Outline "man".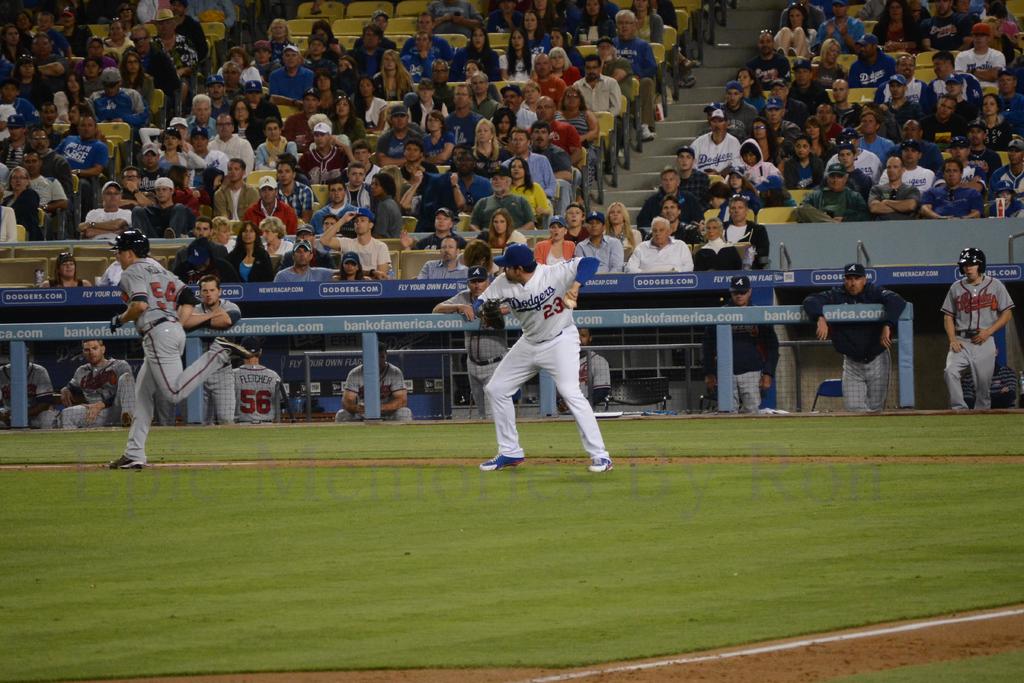
Outline: [left=26, top=124, right=72, bottom=203].
